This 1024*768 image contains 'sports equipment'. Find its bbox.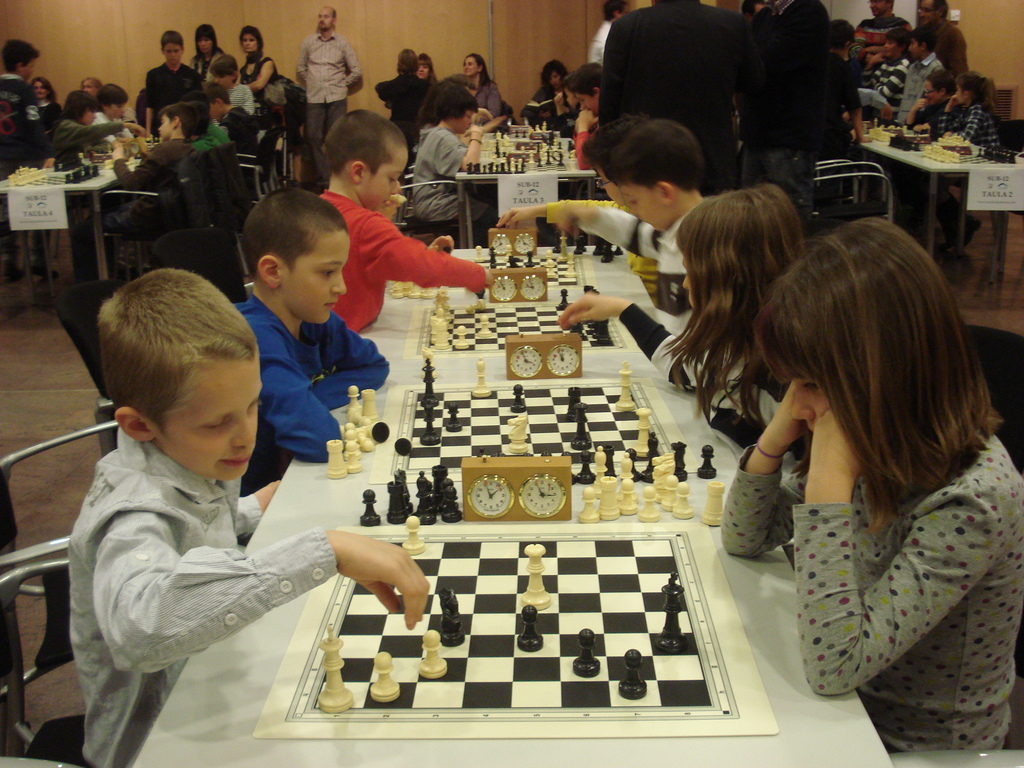
504,141,574,172.
